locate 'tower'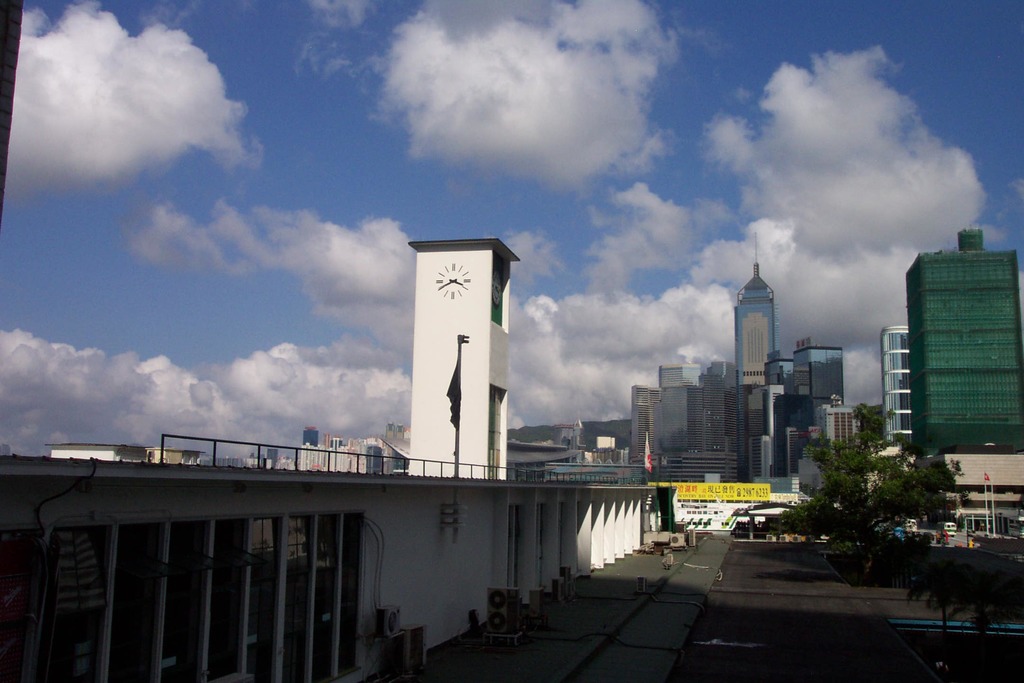
bbox=[797, 339, 841, 454]
